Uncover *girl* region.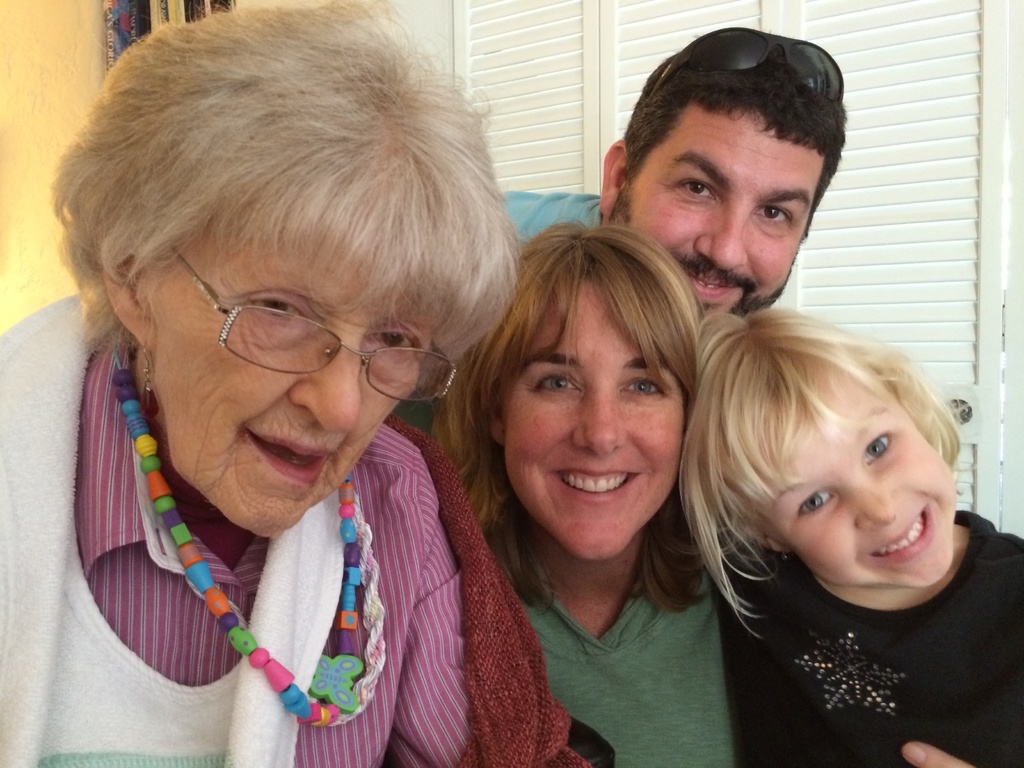
Uncovered: crop(681, 306, 1023, 767).
